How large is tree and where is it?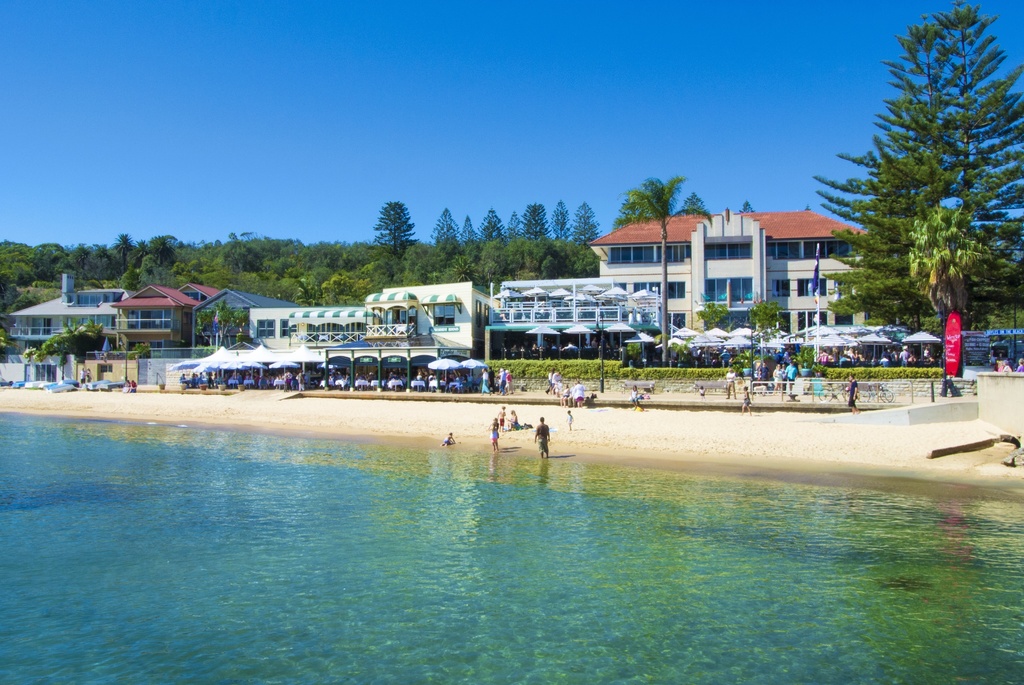
Bounding box: (433,205,460,256).
